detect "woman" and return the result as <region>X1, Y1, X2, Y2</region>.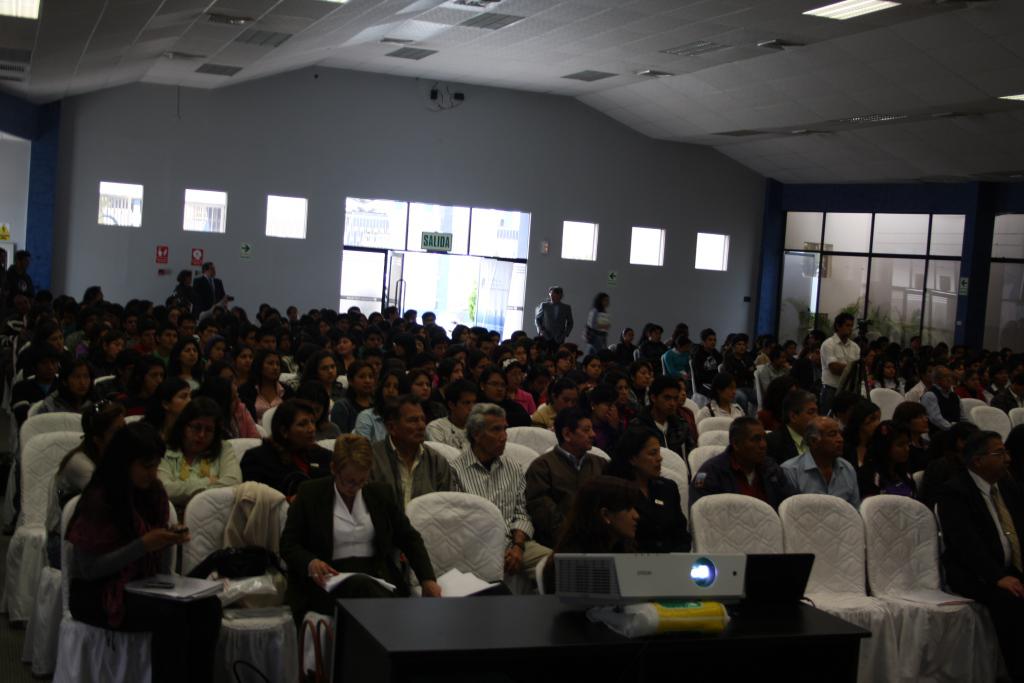
<region>355, 368, 406, 444</region>.
